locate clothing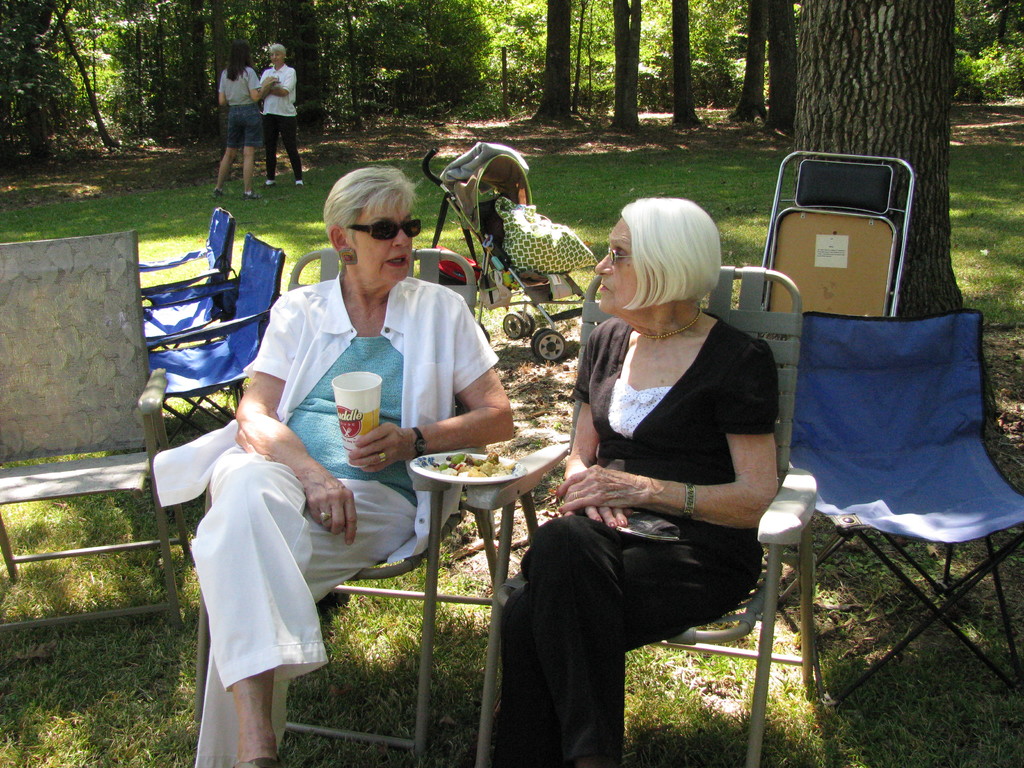
x1=259 y1=65 x2=296 y2=113
